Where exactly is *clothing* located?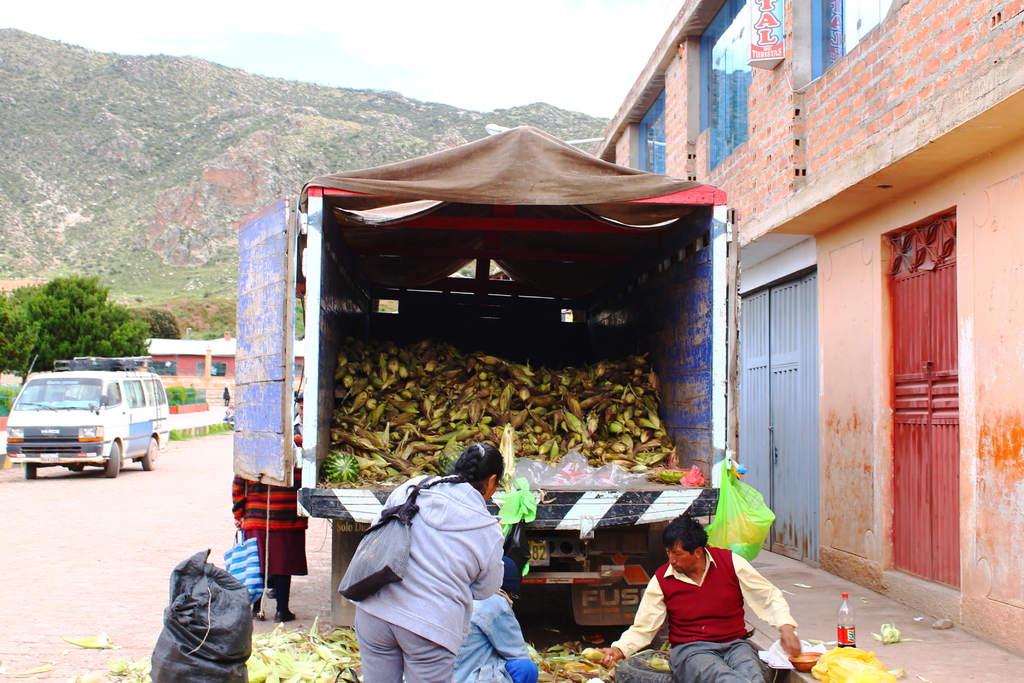
Its bounding box is locate(221, 385, 232, 406).
